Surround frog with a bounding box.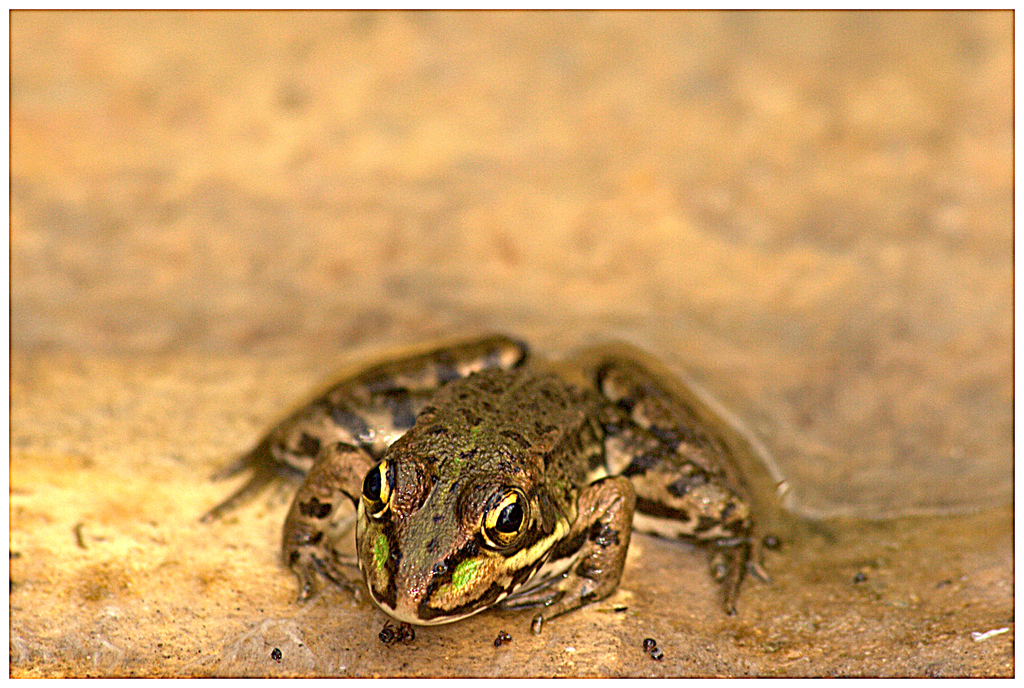
<region>199, 332, 762, 628</region>.
